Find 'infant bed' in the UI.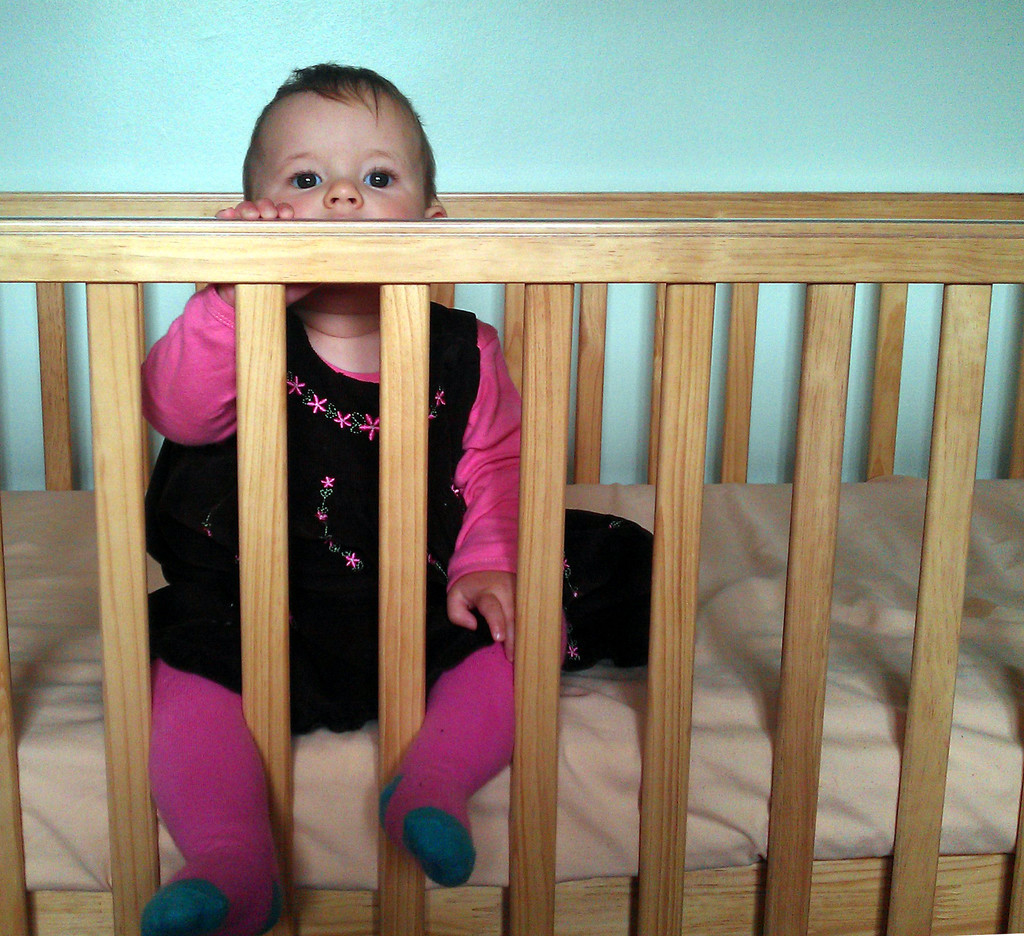
UI element at {"x1": 0, "y1": 191, "x2": 1023, "y2": 935}.
